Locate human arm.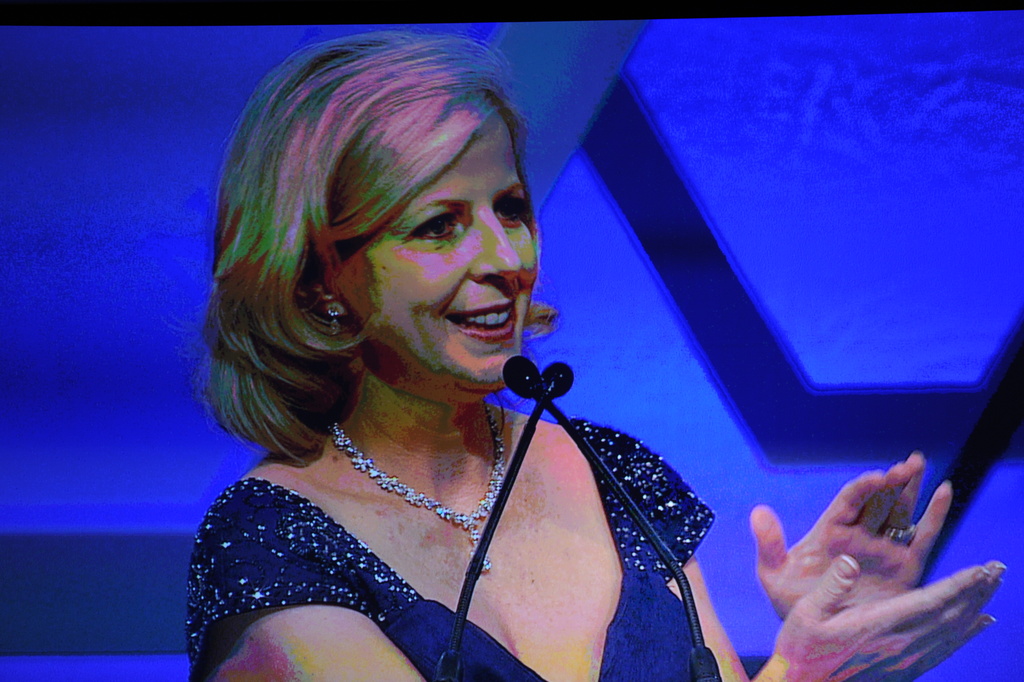
Bounding box: detection(610, 417, 964, 681).
